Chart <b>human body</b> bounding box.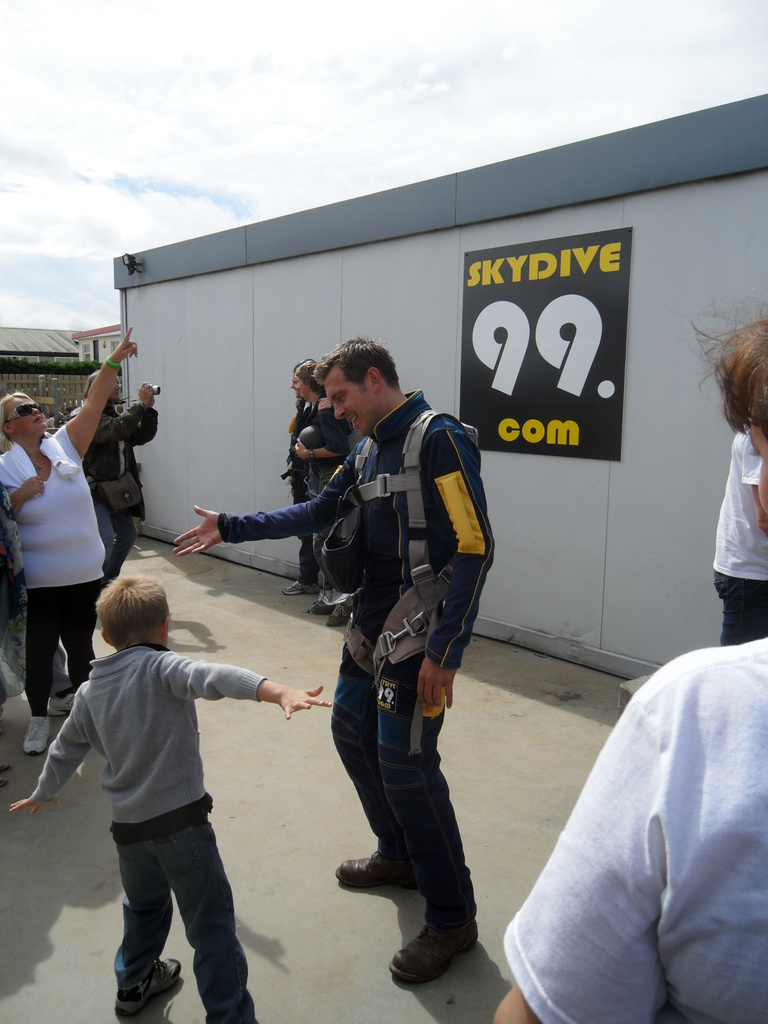
Charted: Rect(496, 638, 767, 1023).
